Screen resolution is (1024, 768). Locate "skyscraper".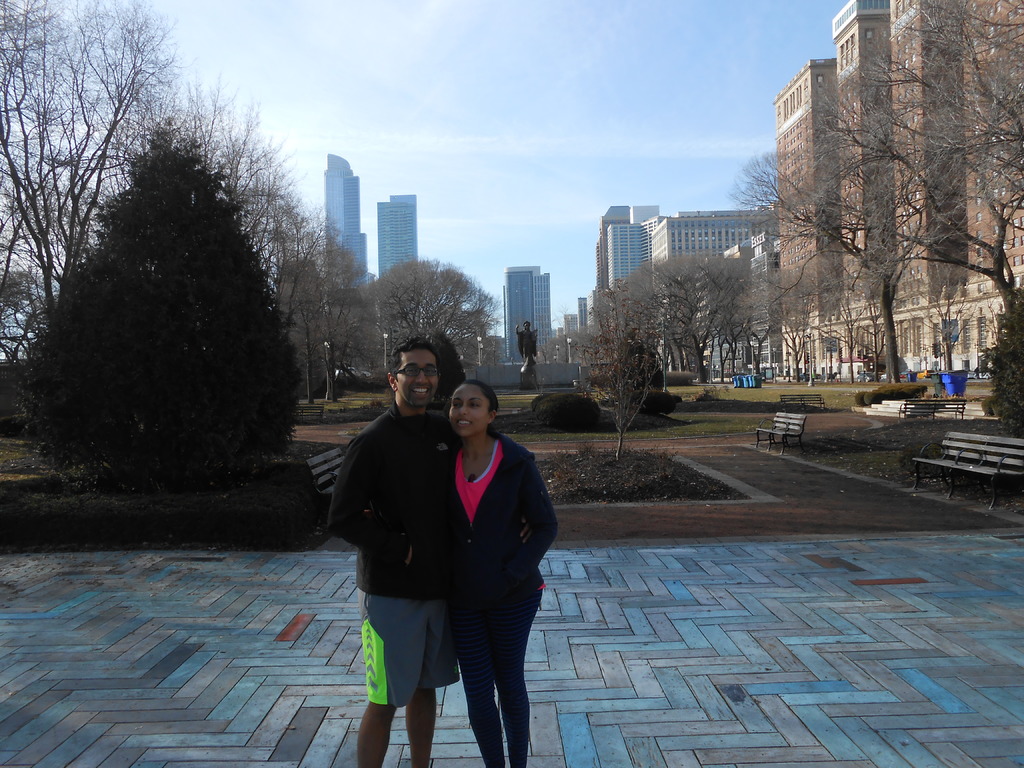
314 150 371 303.
